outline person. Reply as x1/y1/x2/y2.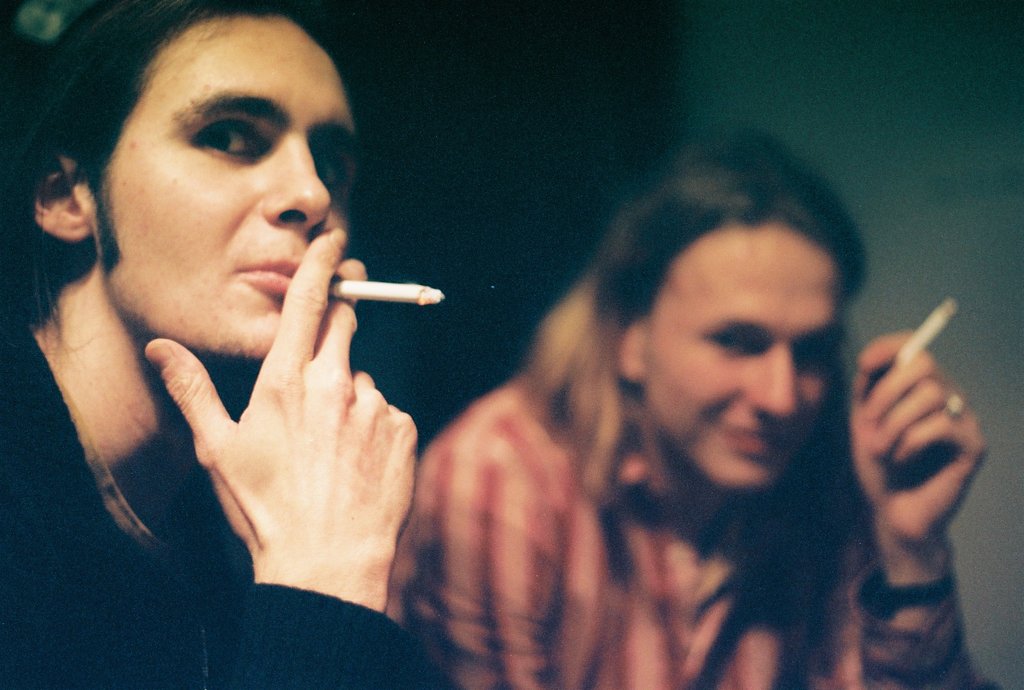
0/0/424/689.
